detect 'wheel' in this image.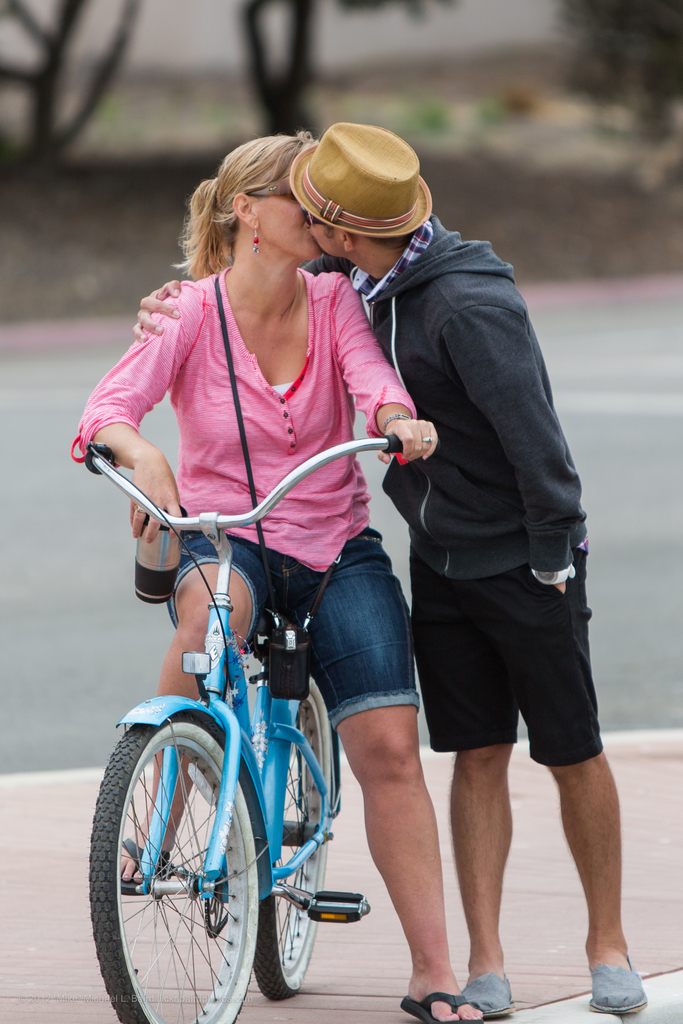
Detection: box(253, 674, 336, 1005).
